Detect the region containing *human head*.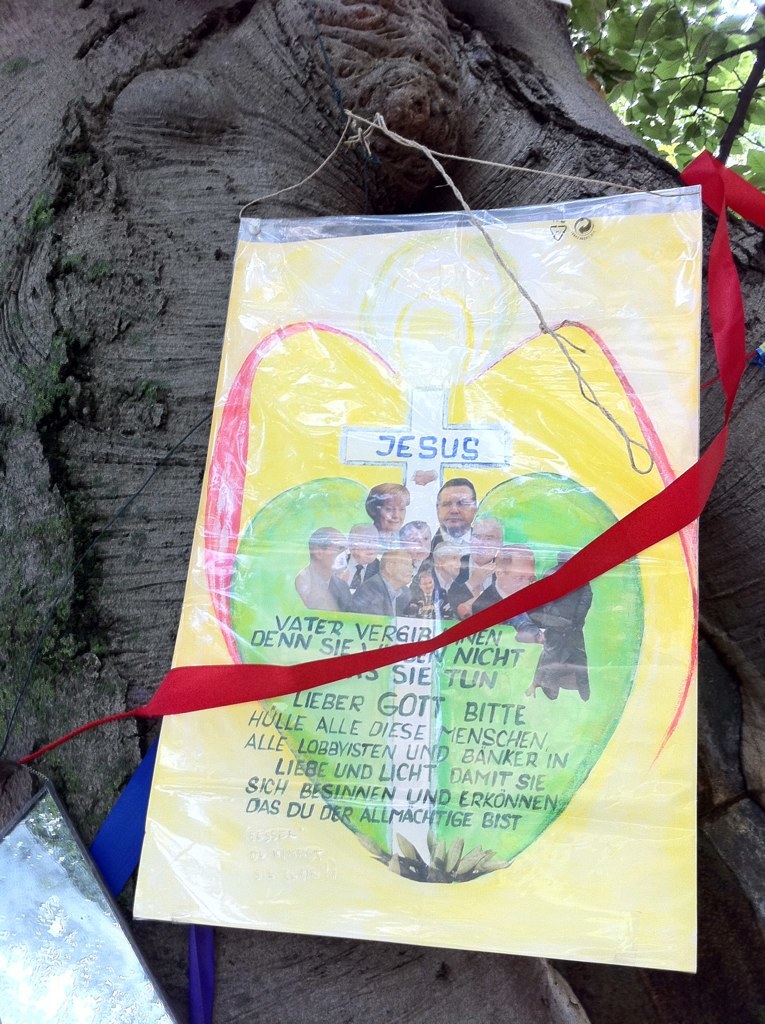
locate(369, 482, 412, 527).
